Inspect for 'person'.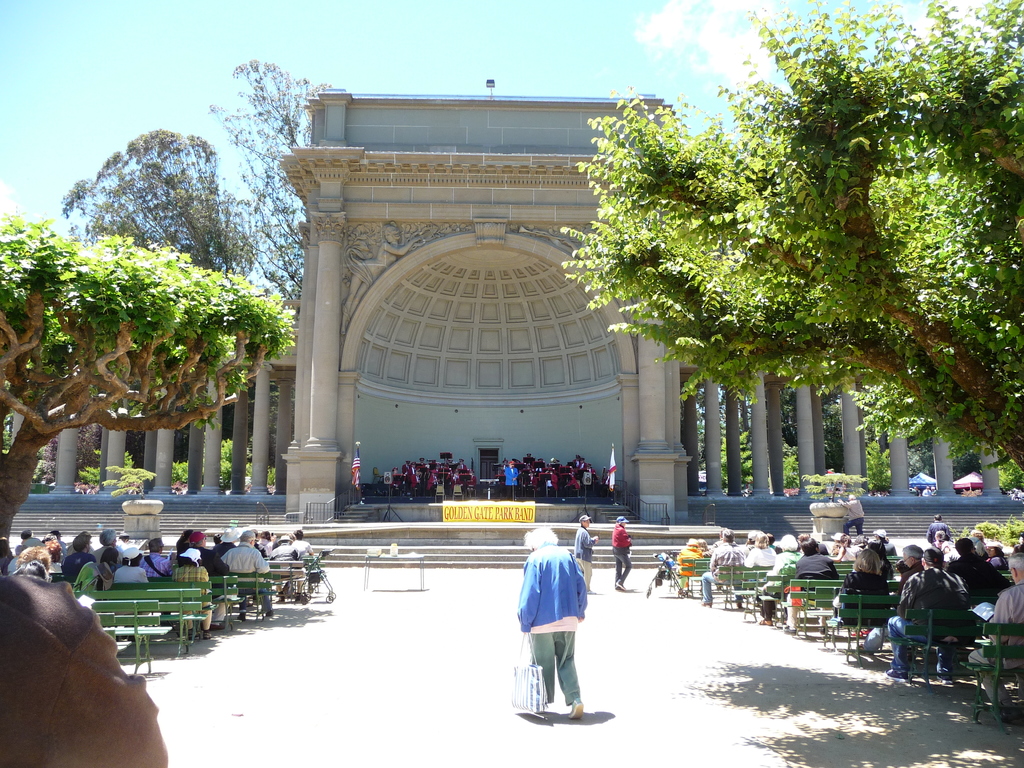
Inspection: crop(837, 528, 861, 560).
